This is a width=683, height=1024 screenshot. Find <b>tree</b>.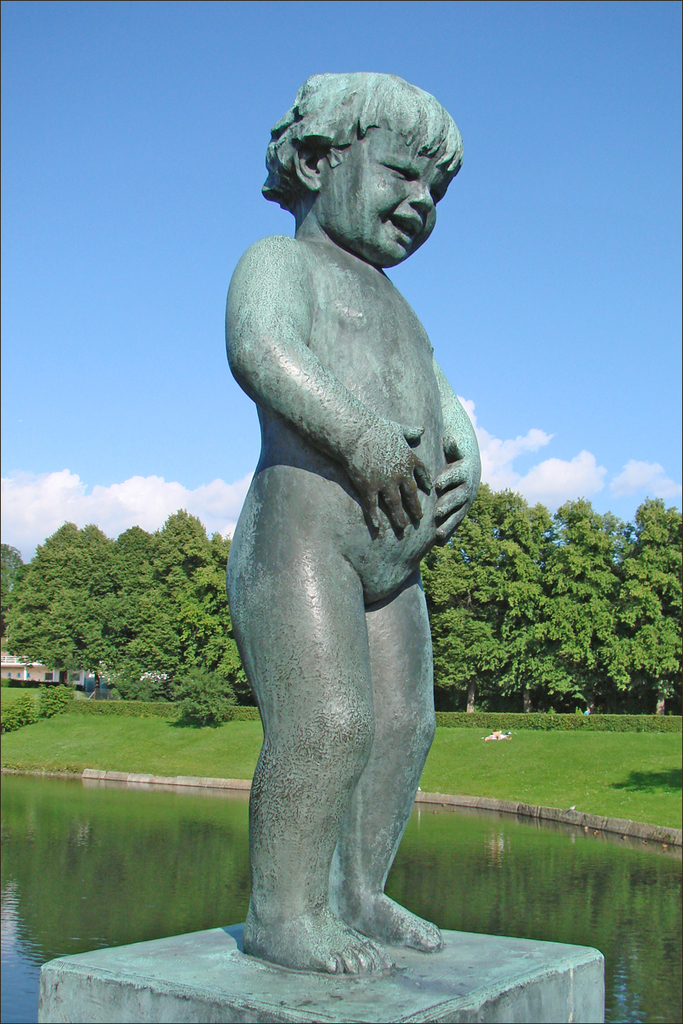
Bounding box: BBox(26, 482, 161, 698).
